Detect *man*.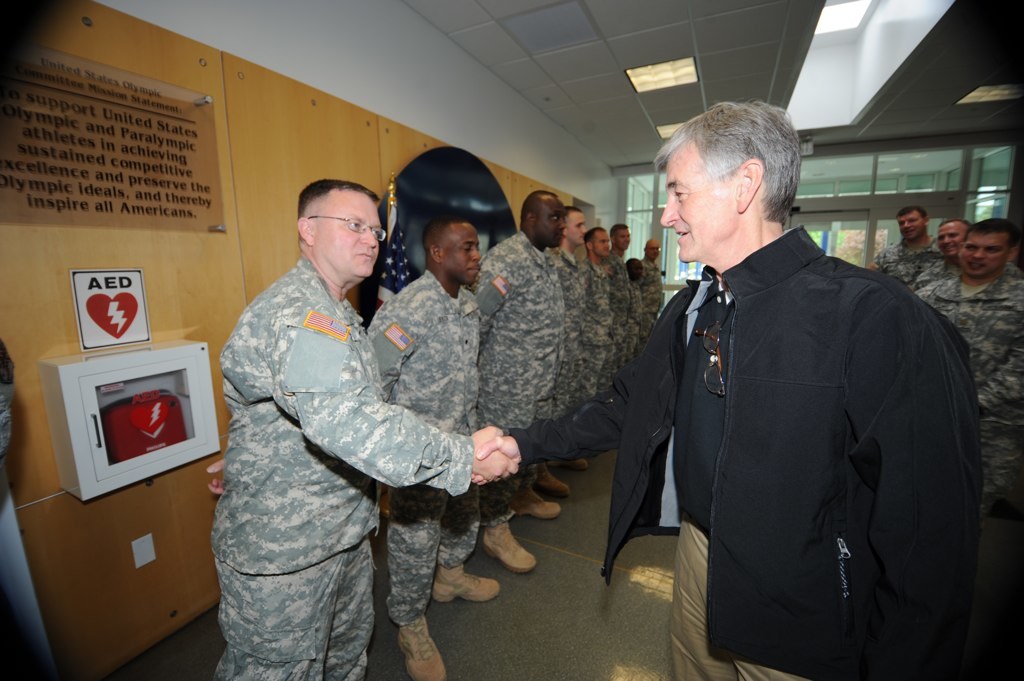
Detected at Rect(476, 170, 566, 580).
